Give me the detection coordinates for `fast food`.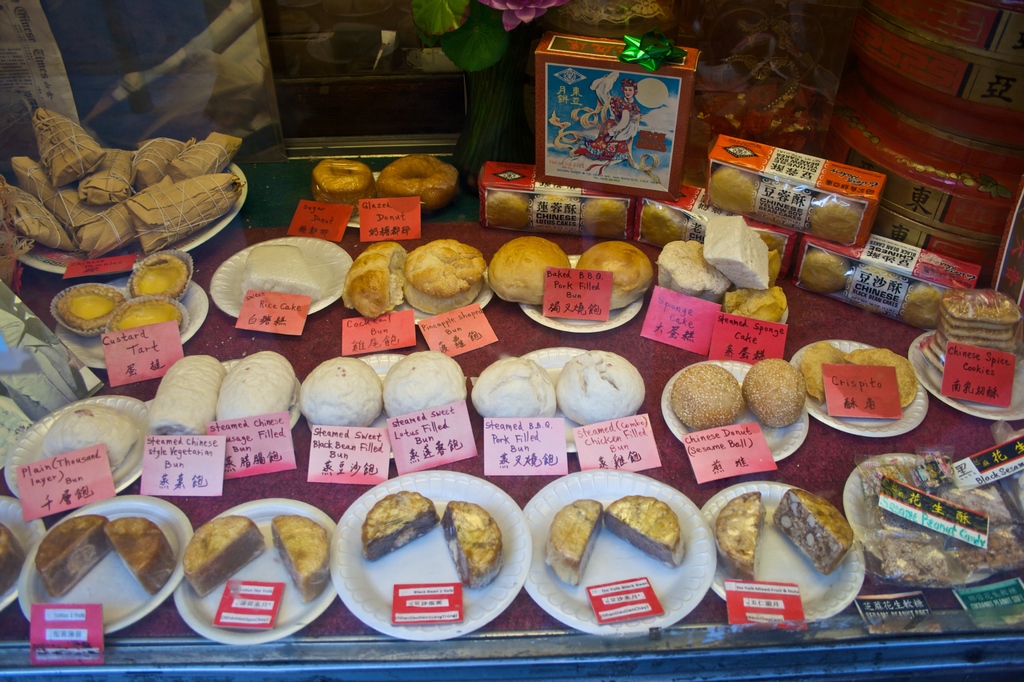
bbox=(851, 499, 1023, 585).
